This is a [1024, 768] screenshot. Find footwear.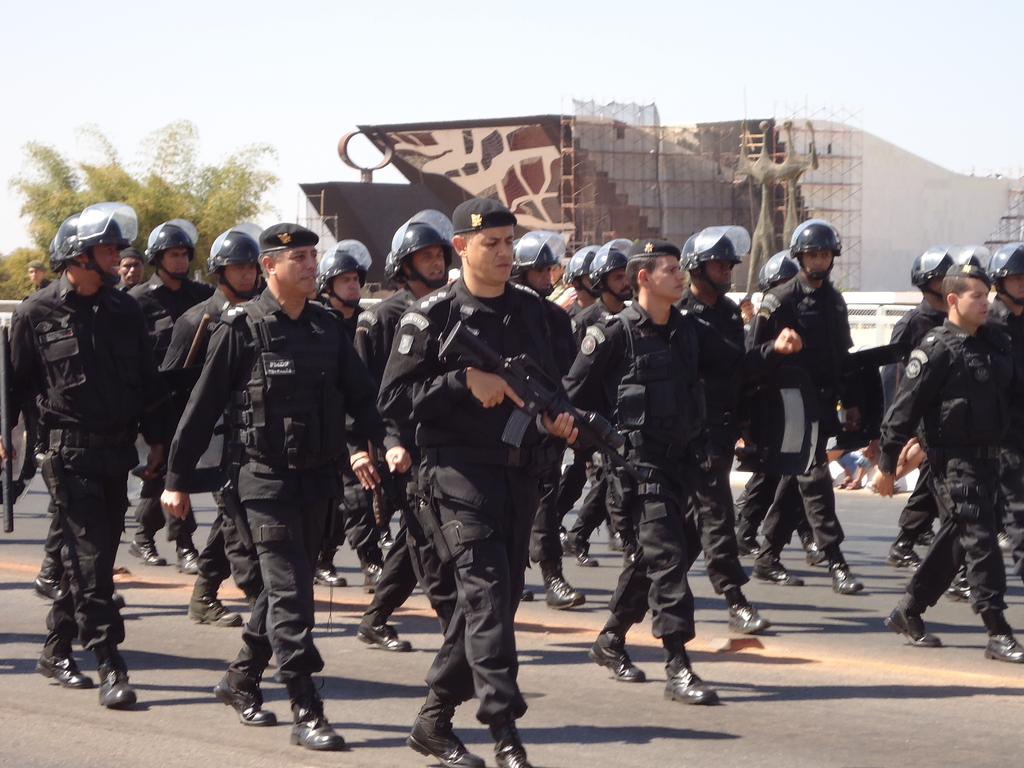
Bounding box: Rect(173, 536, 204, 573).
